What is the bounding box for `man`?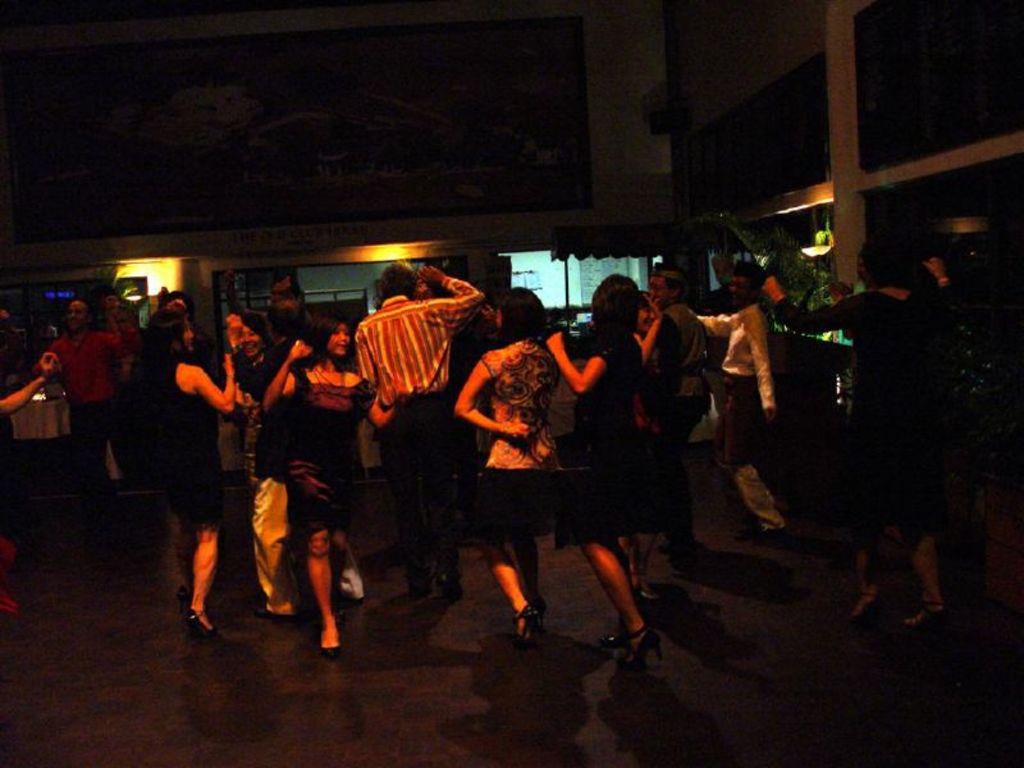
[x1=23, y1=302, x2=122, y2=503].
